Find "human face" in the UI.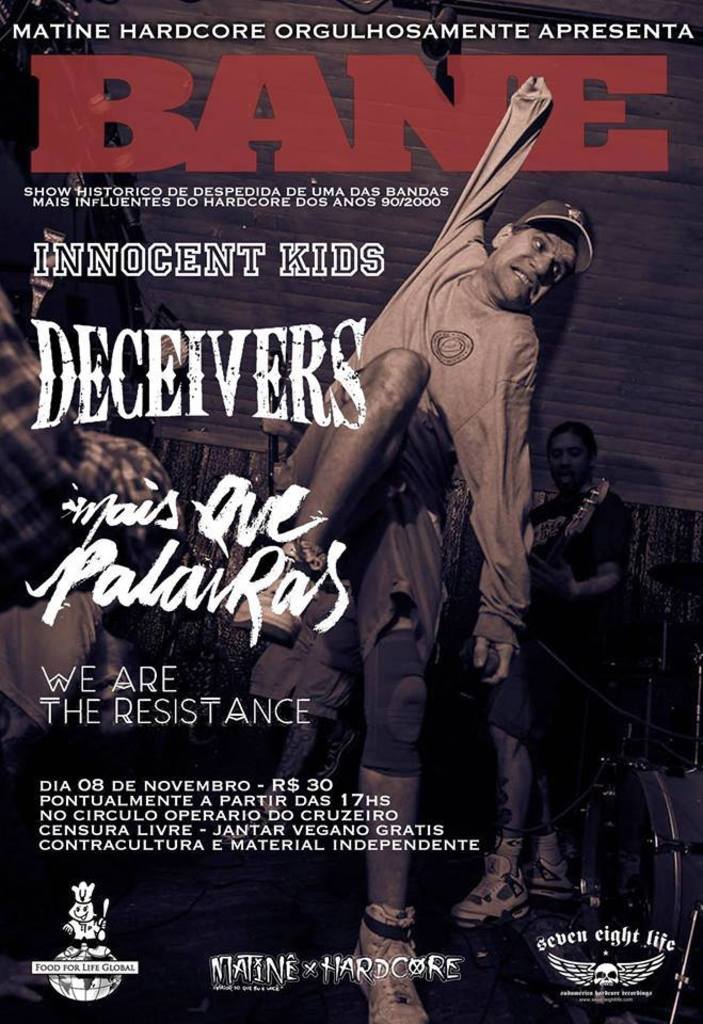
UI element at 547:430:587:484.
